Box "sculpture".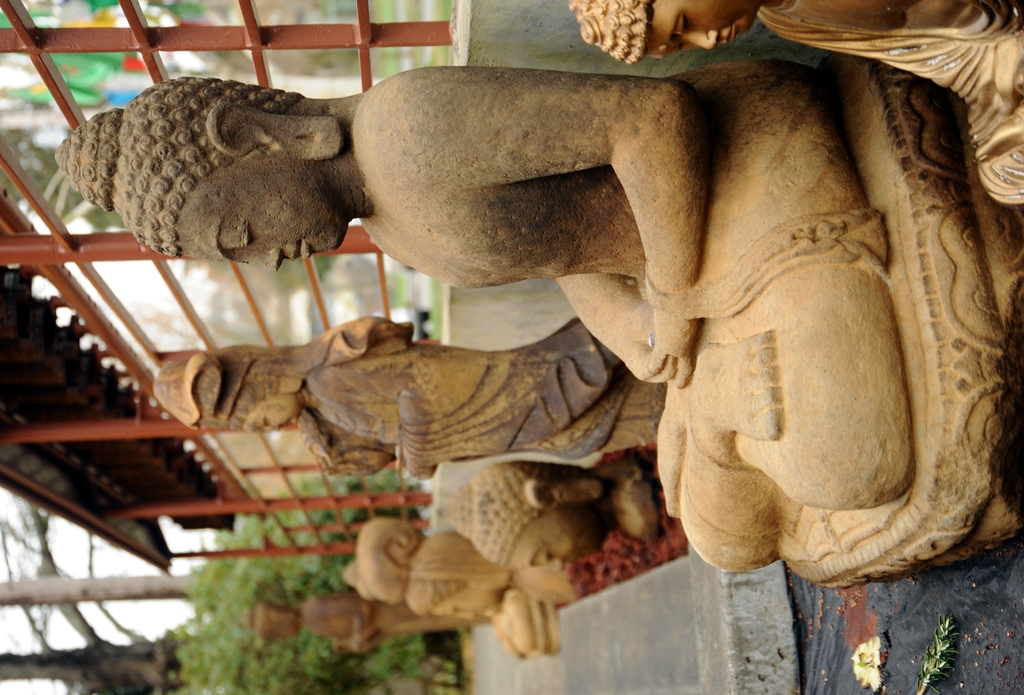
<region>563, 0, 1023, 215</region>.
